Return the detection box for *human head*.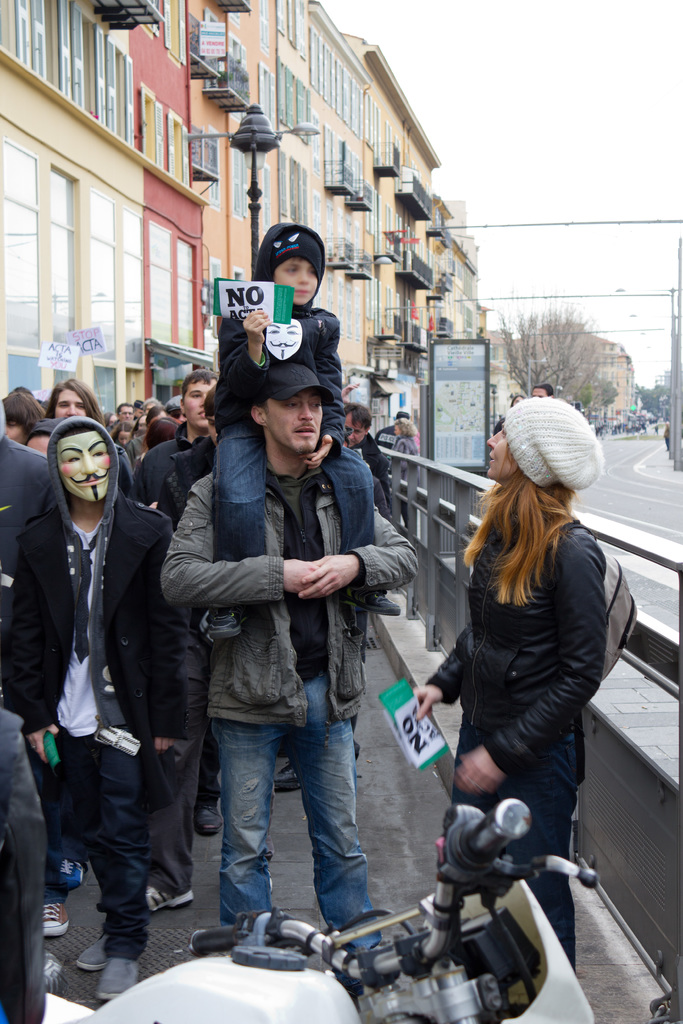
x1=143 y1=397 x2=160 y2=415.
